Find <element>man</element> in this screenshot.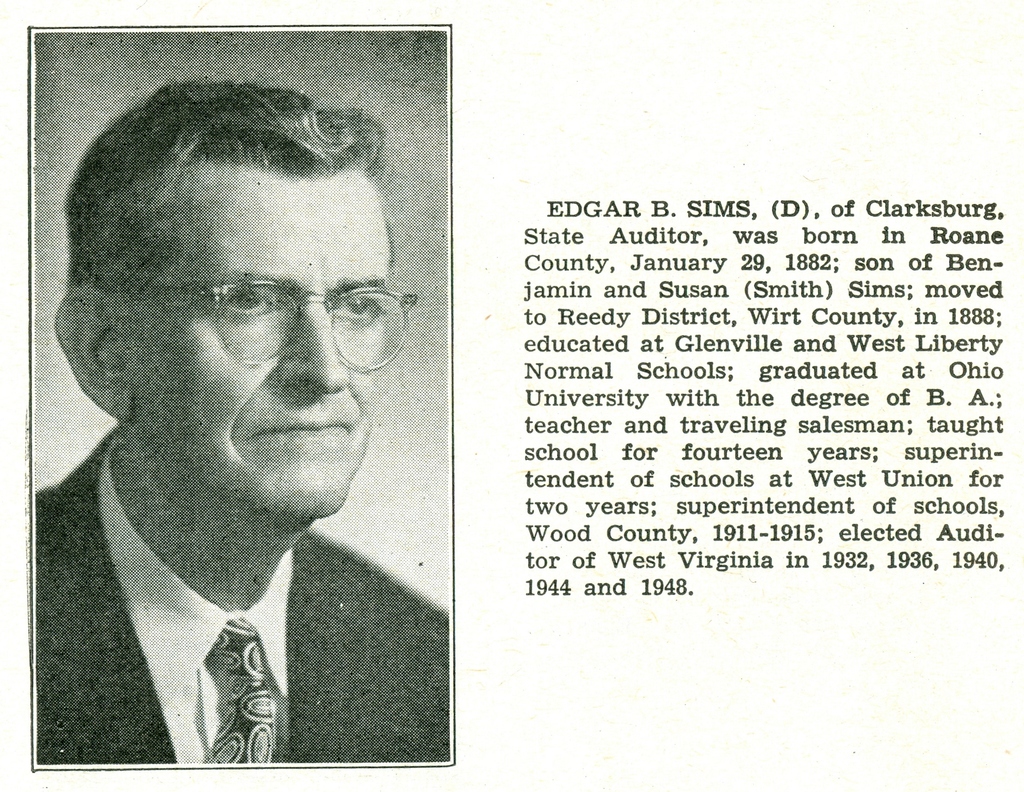
The bounding box for <element>man</element> is (left=3, top=86, right=479, bottom=765).
